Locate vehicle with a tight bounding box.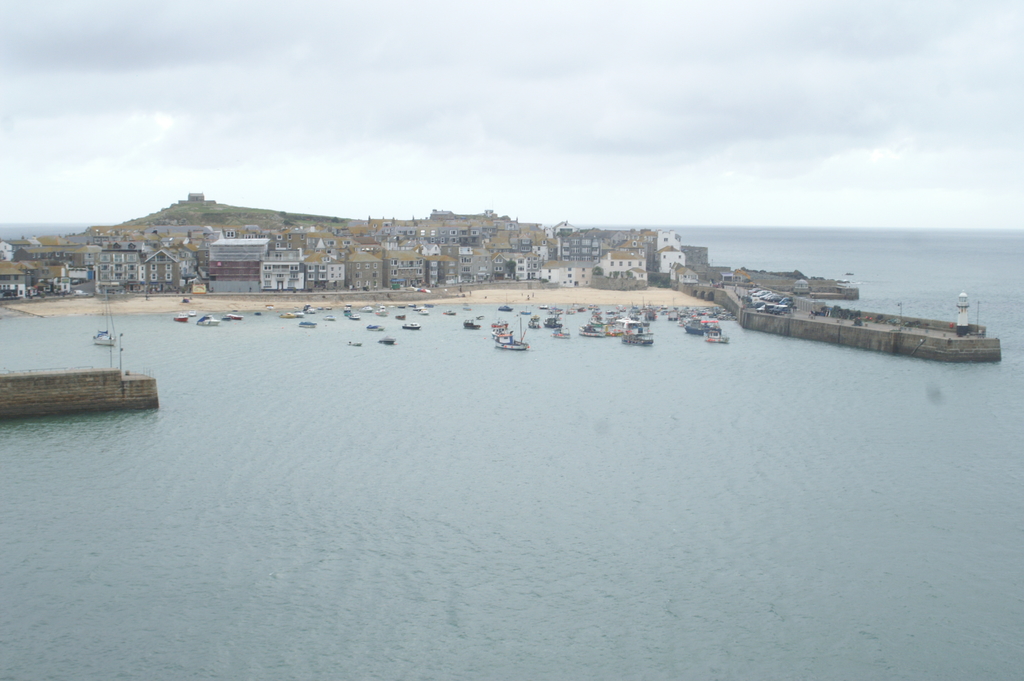
<box>958,325,979,335</box>.
